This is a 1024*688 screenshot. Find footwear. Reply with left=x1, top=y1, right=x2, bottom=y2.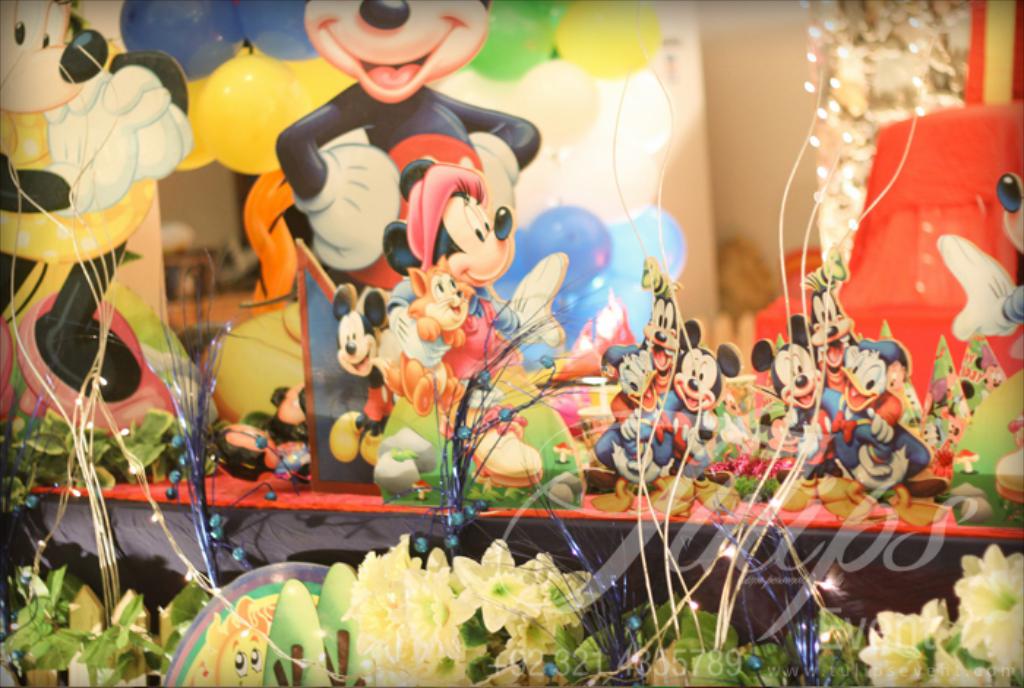
left=358, top=433, right=383, bottom=468.
